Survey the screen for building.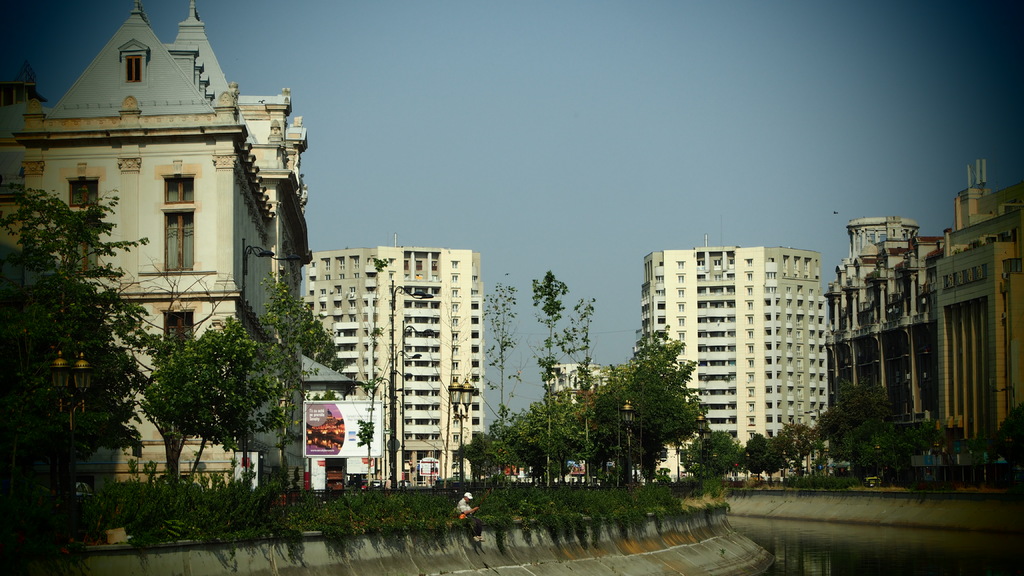
Survey found: bbox=[642, 215, 829, 481].
